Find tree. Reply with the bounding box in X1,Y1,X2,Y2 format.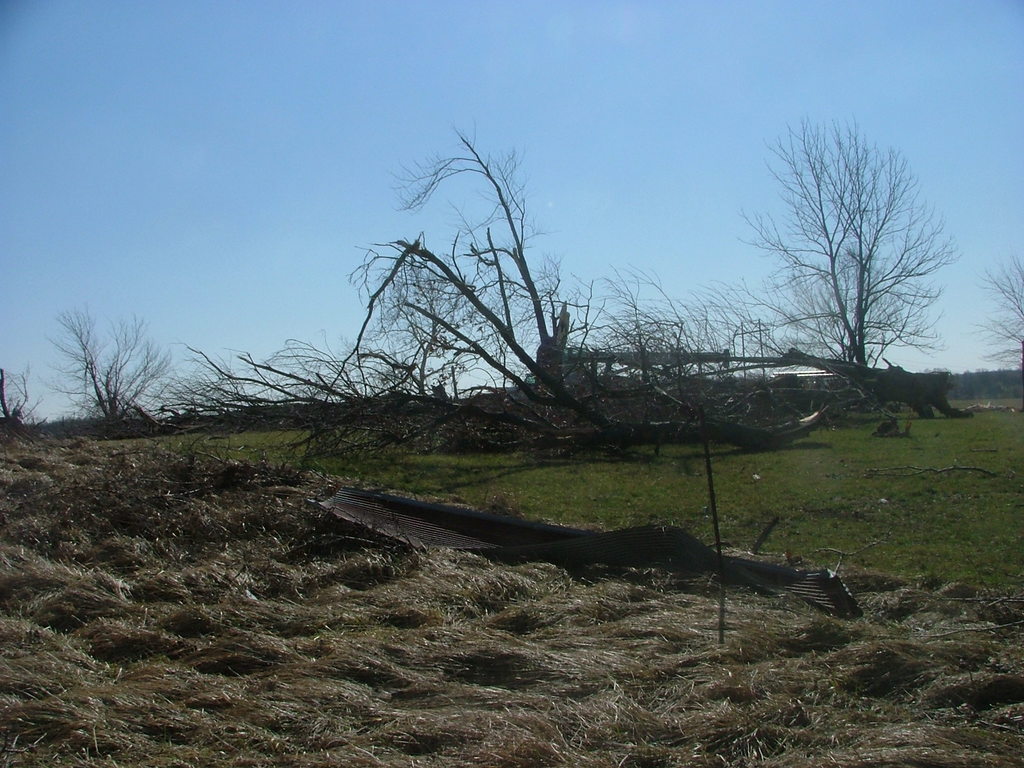
737,113,961,360.
